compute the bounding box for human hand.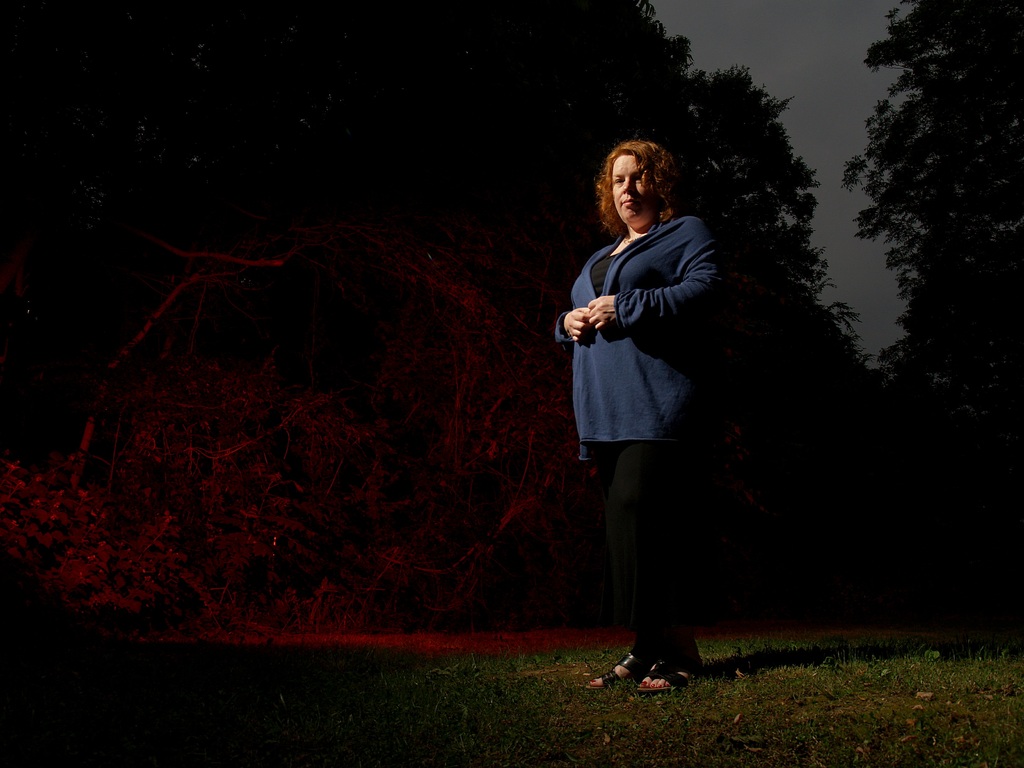
detection(561, 305, 591, 347).
